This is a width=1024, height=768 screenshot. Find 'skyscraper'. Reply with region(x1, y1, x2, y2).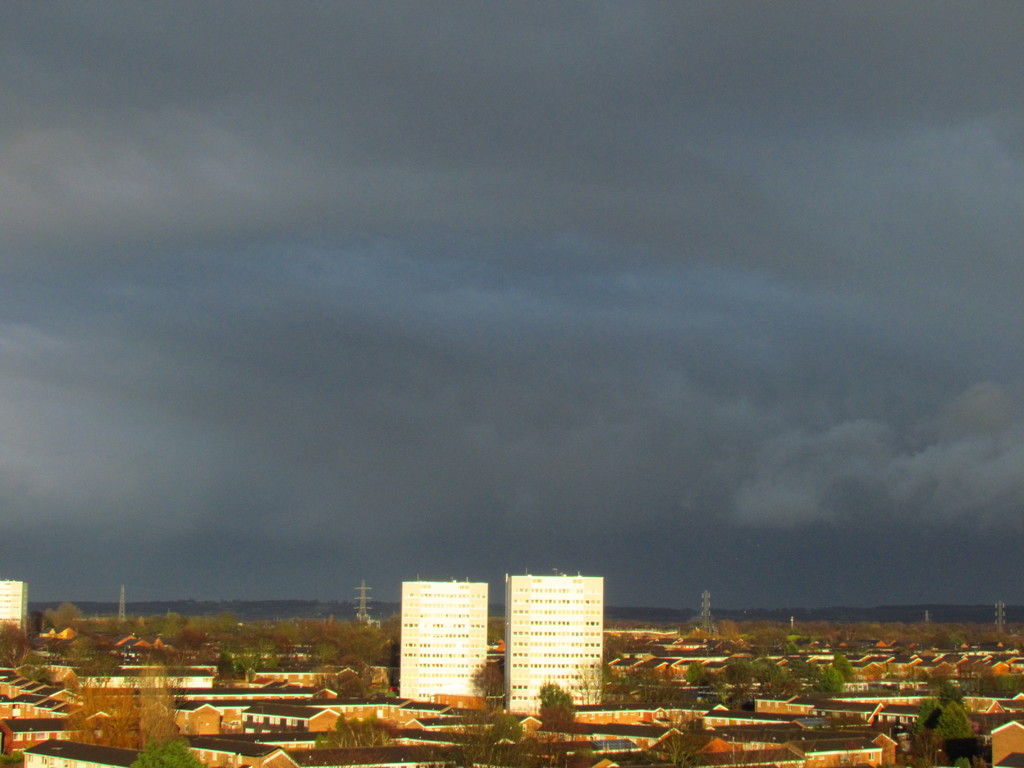
region(0, 580, 25, 641).
